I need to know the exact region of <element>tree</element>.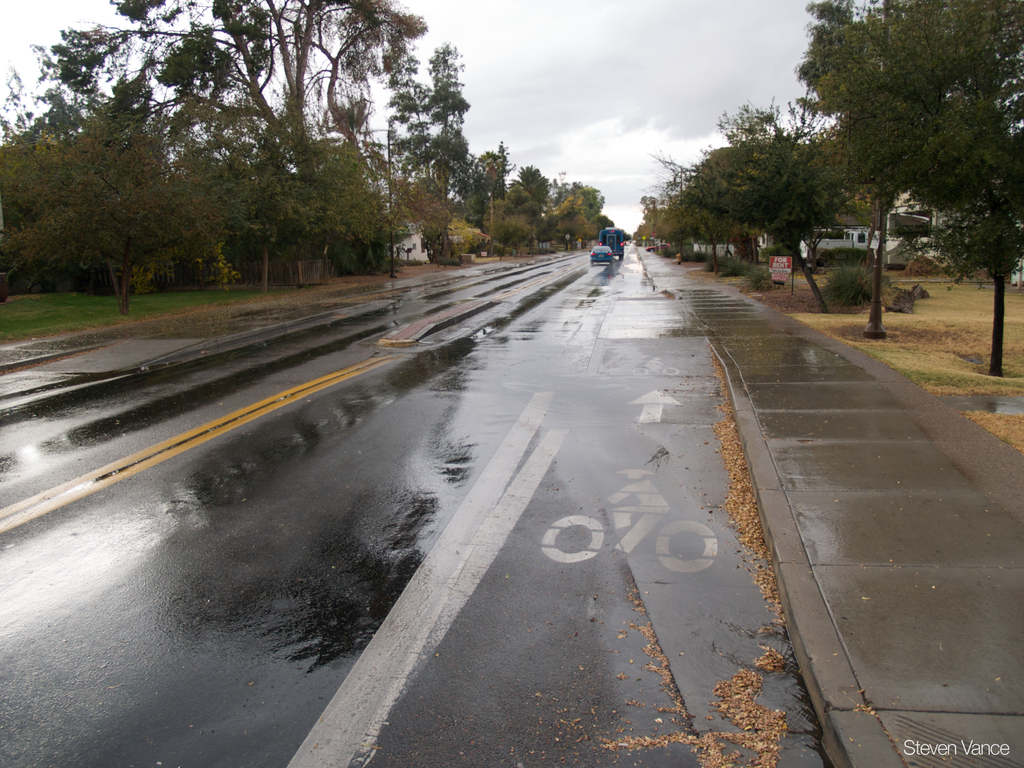
Region: detection(417, 33, 472, 209).
